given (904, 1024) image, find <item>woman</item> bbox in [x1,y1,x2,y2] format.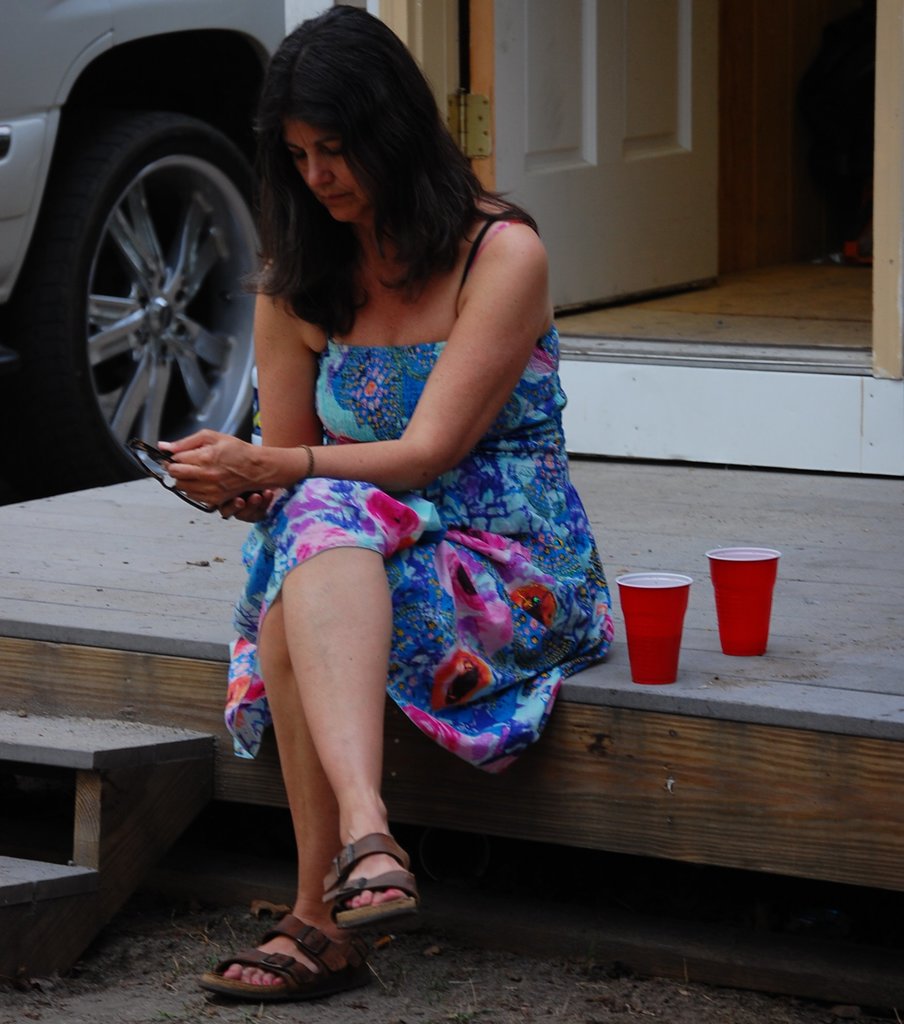
[125,0,636,1016].
